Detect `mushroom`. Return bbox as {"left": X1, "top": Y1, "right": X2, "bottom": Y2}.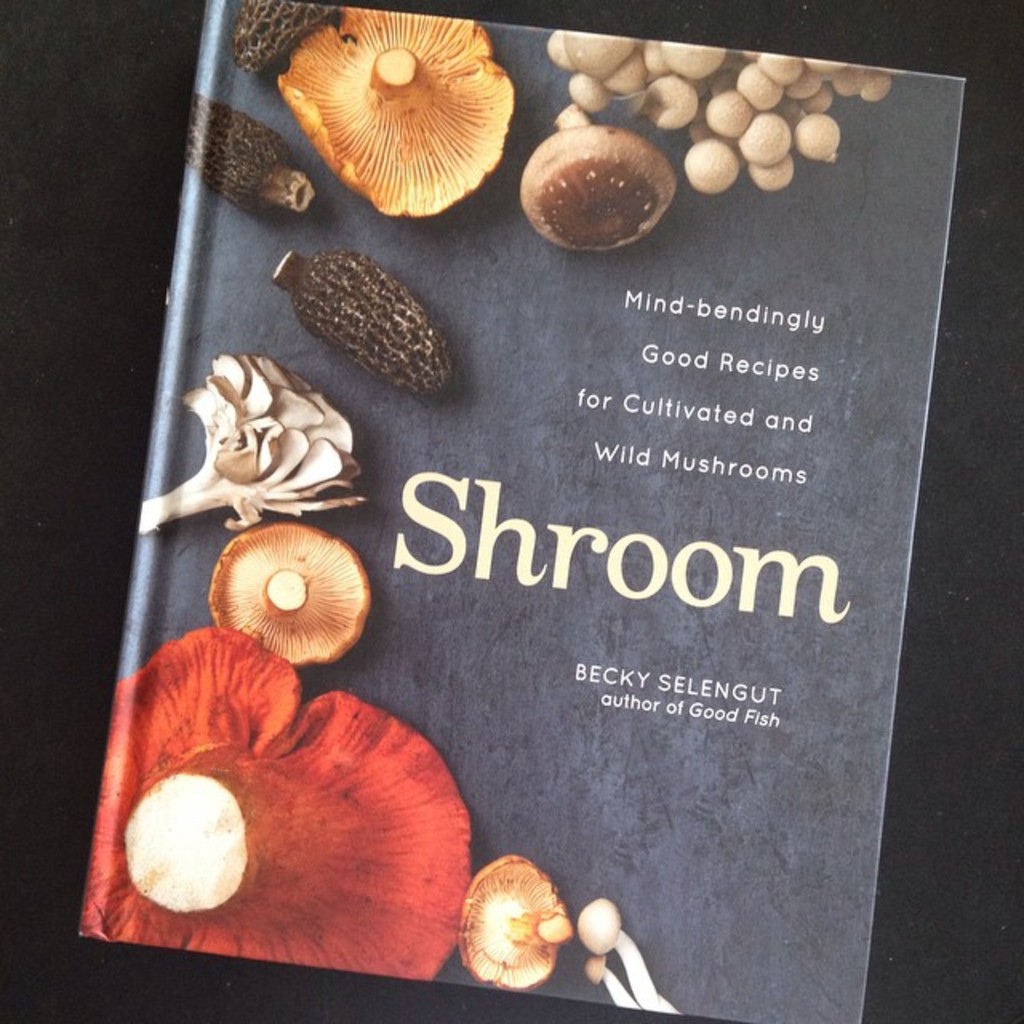
{"left": 458, "top": 858, "right": 573, "bottom": 986}.
